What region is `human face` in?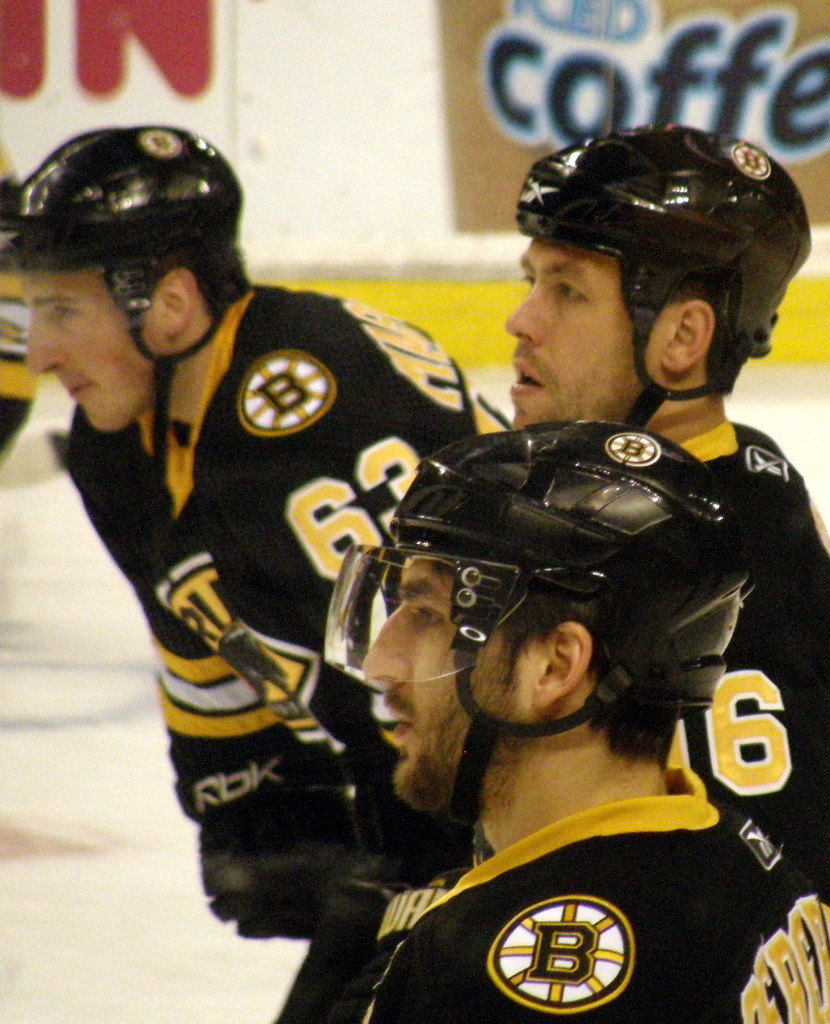
26,269,161,428.
